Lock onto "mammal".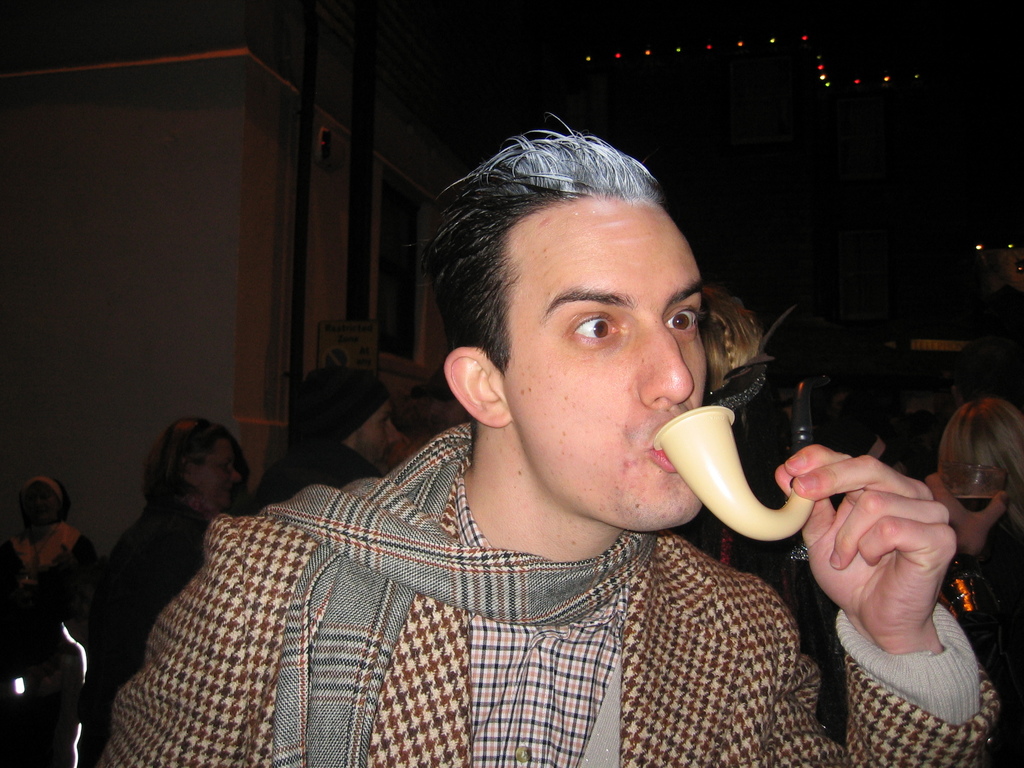
Locked: x1=160 y1=166 x2=926 y2=767.
